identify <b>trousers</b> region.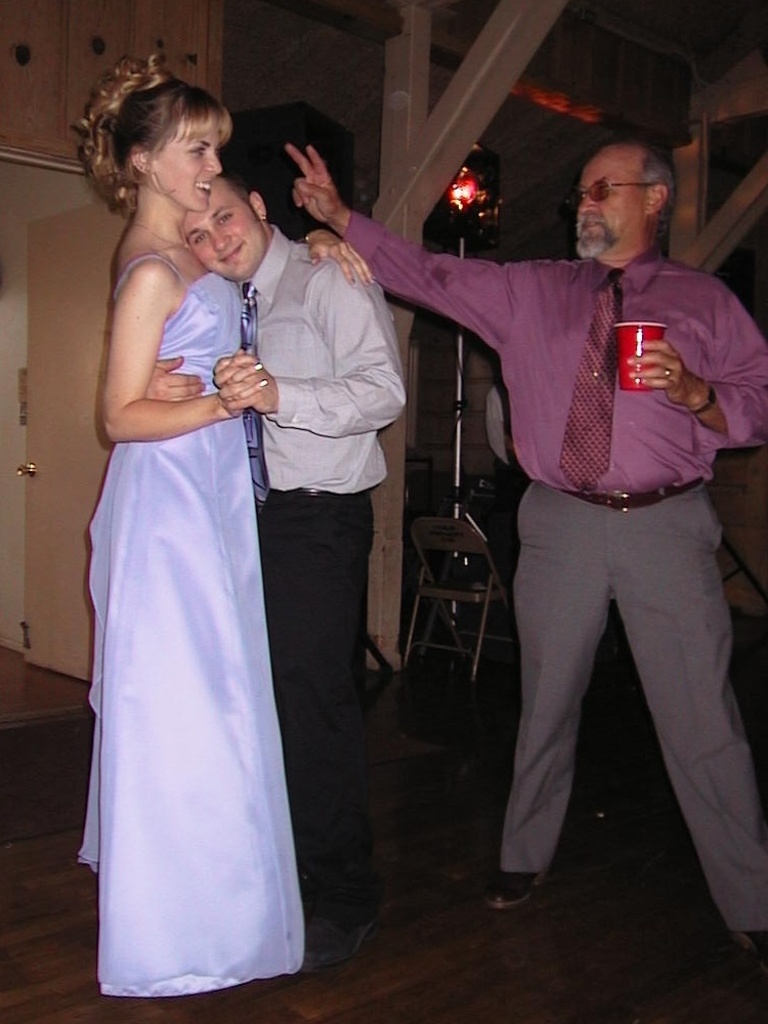
Region: <bbox>480, 439, 739, 894</bbox>.
